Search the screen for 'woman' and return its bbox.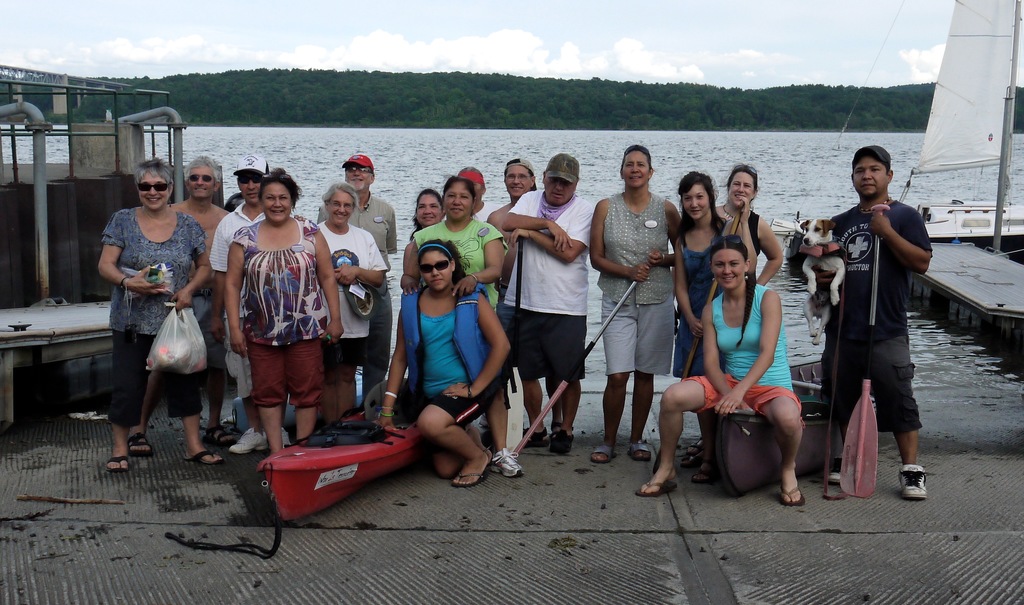
Found: l=592, t=133, r=698, b=494.
